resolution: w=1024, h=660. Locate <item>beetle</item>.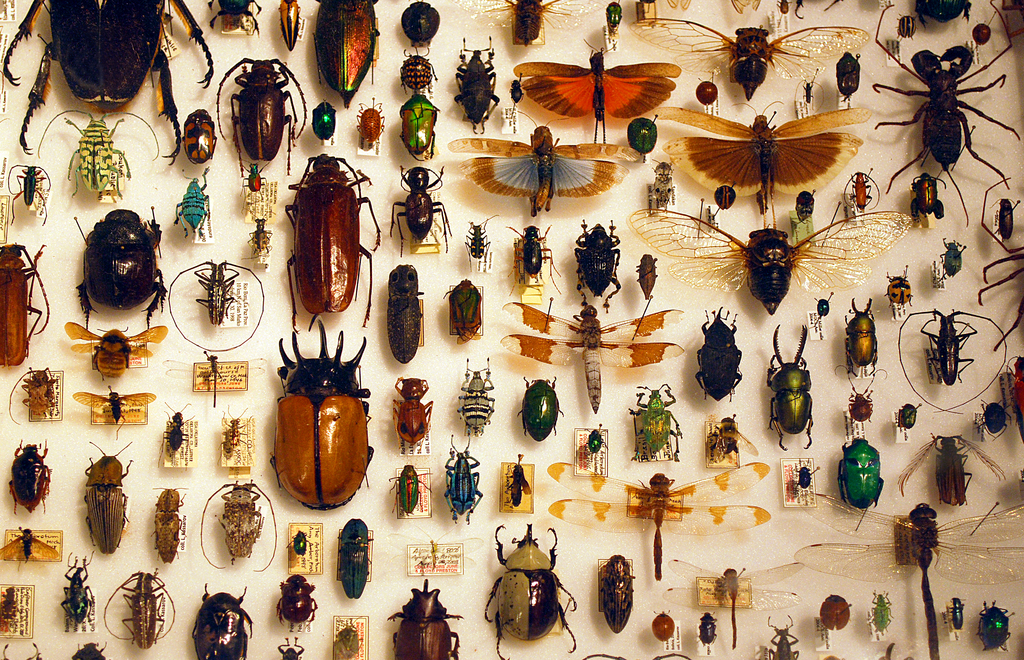
397, 0, 438, 52.
